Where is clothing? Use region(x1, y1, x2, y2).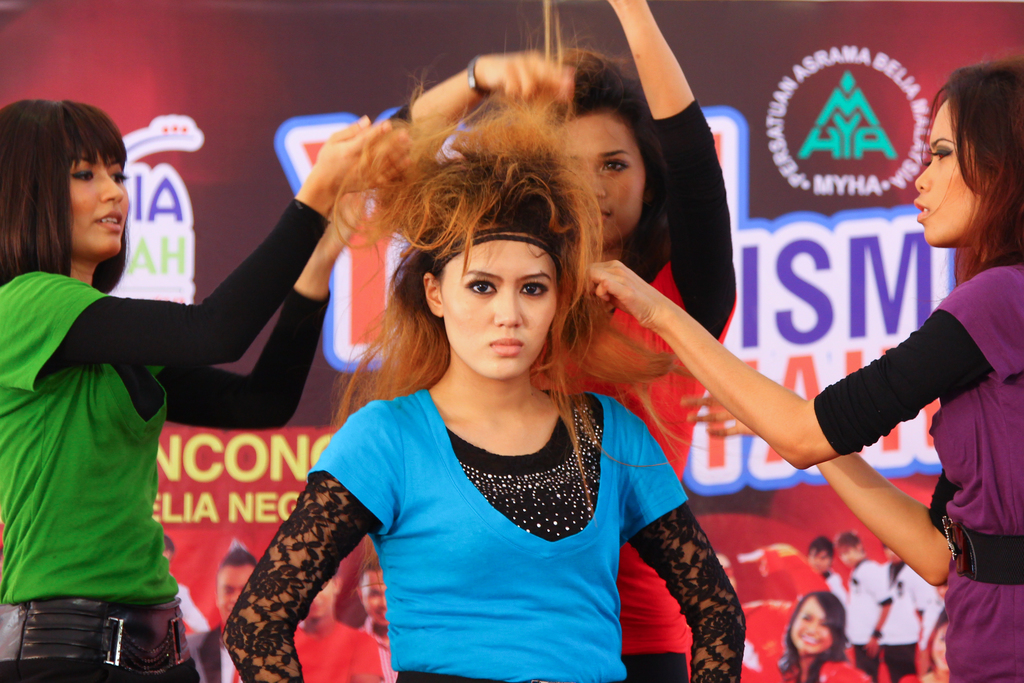
region(220, 390, 753, 682).
